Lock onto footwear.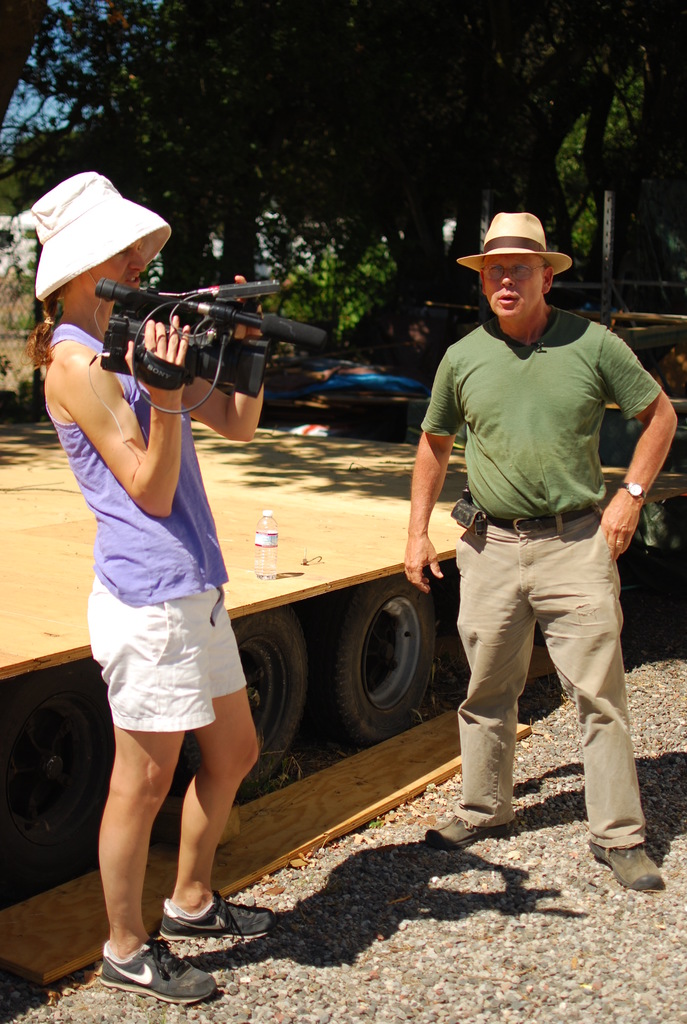
Locked: detection(90, 931, 205, 1007).
